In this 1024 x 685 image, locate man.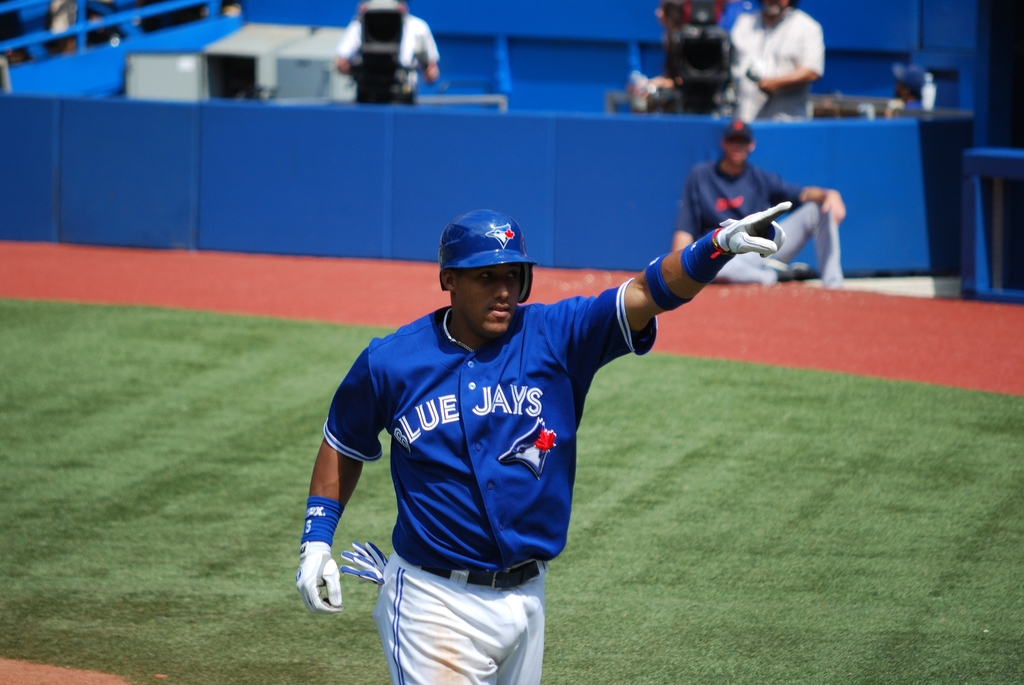
Bounding box: (302,175,758,671).
